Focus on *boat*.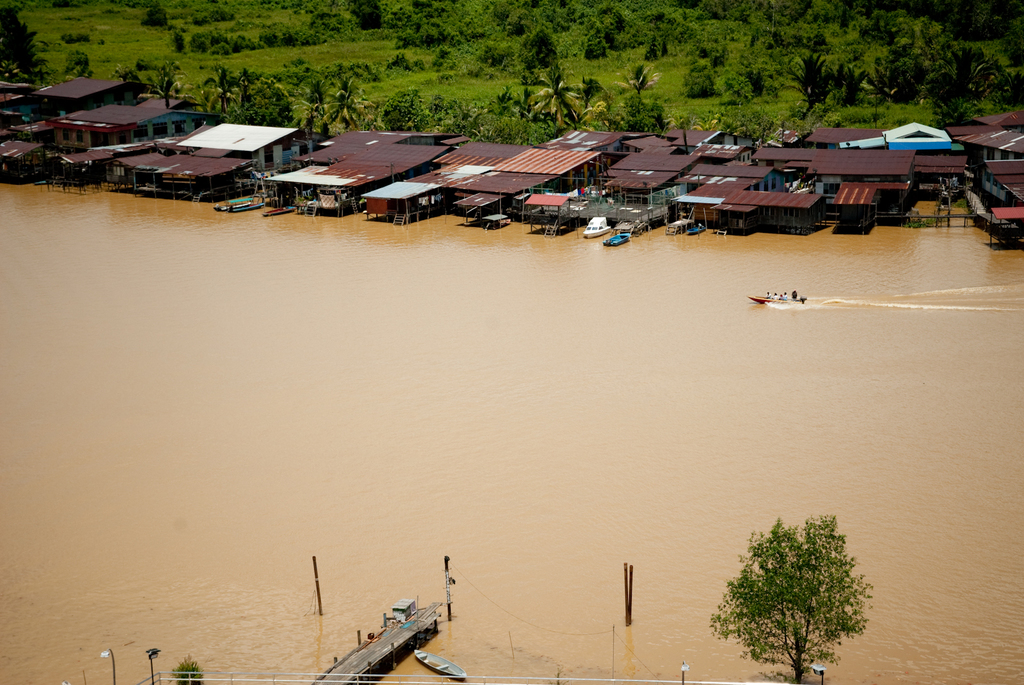
Focused at (x1=415, y1=646, x2=467, y2=682).
